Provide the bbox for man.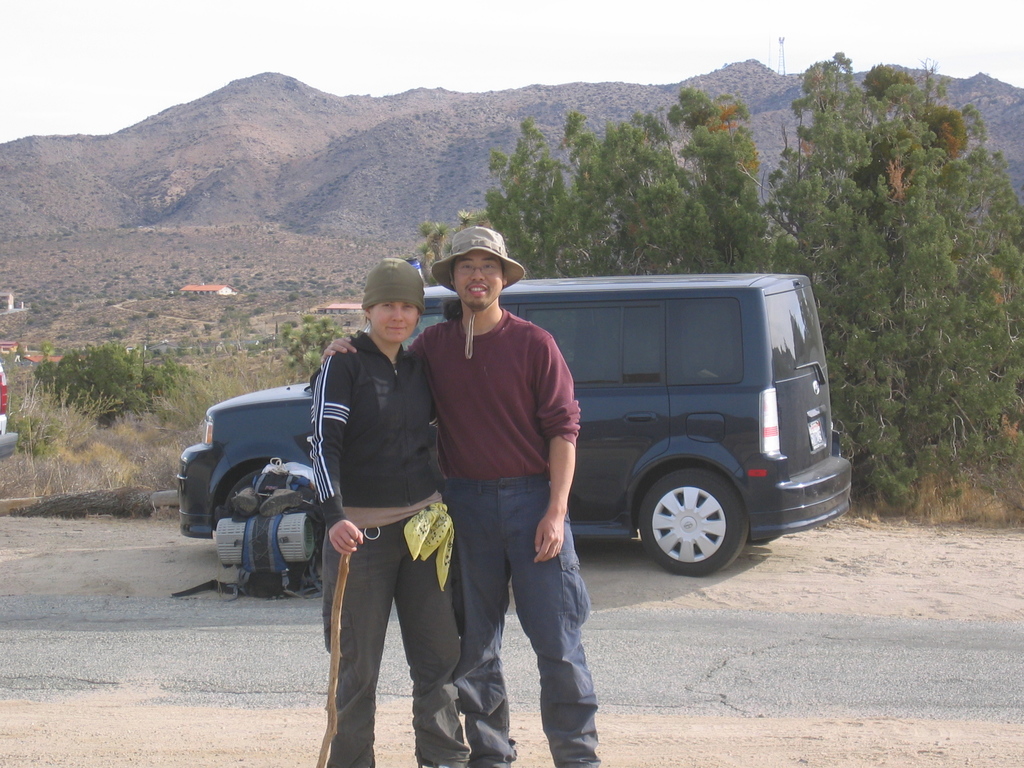
x1=322 y1=227 x2=602 y2=767.
